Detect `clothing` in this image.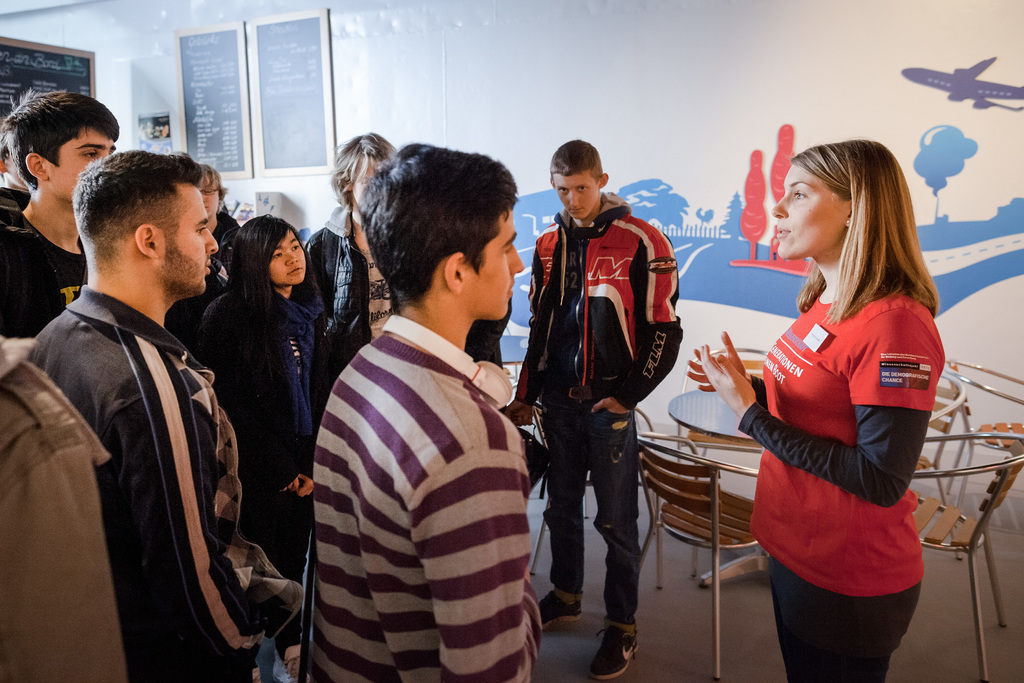
Detection: bbox=(3, 211, 86, 336).
